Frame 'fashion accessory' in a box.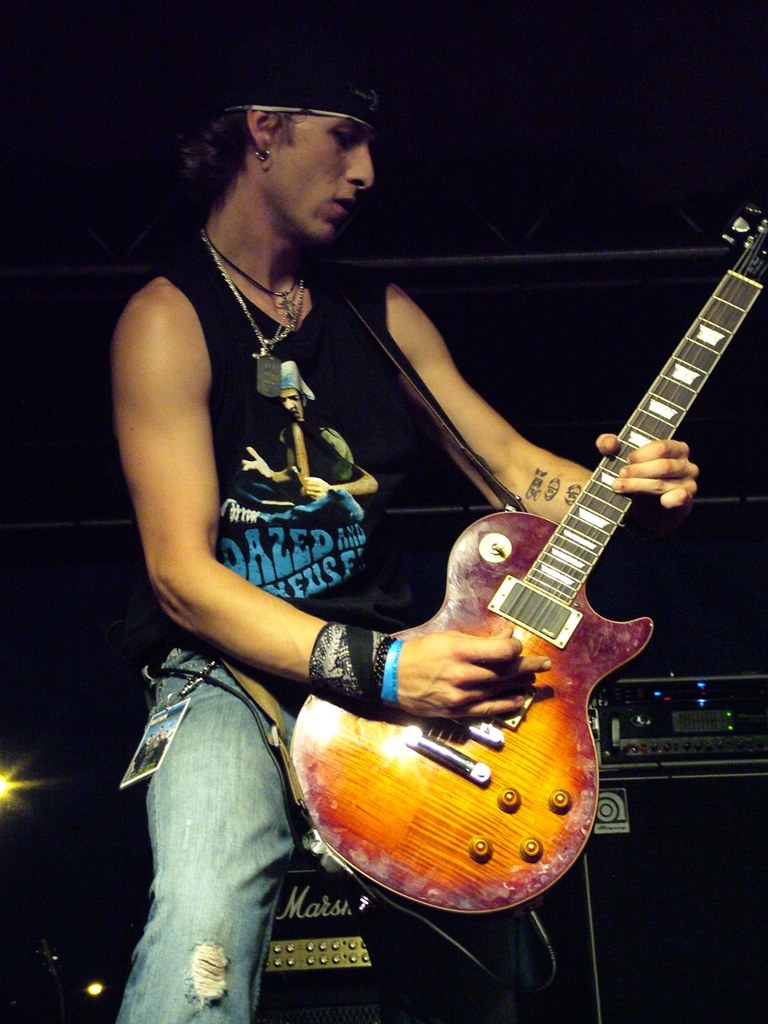
(x1=123, y1=657, x2=221, y2=785).
